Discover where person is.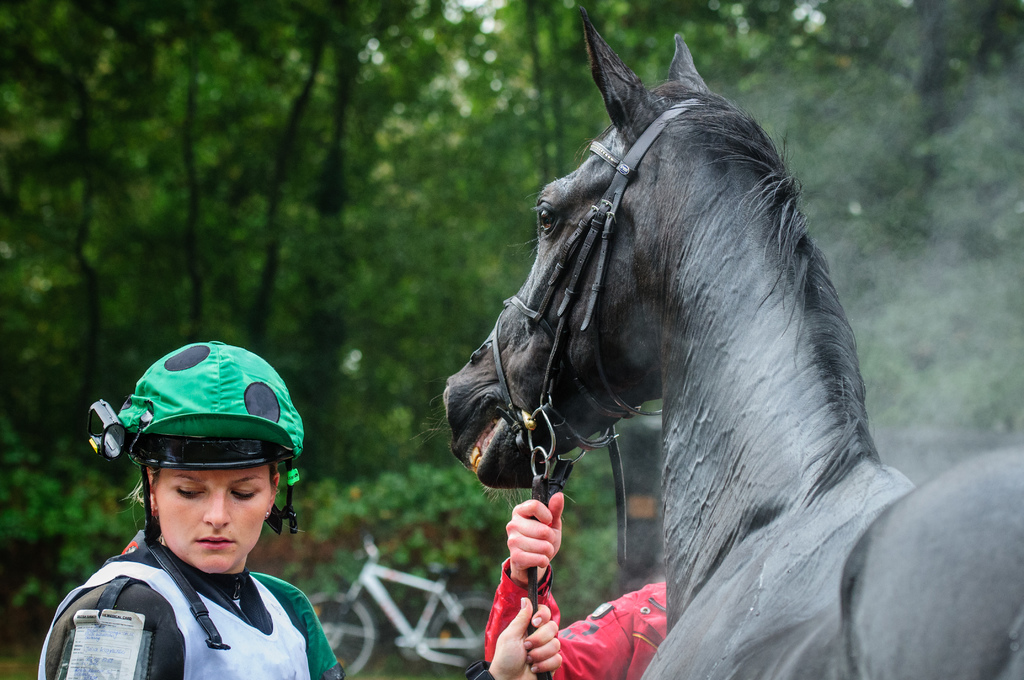
Discovered at <region>481, 488, 668, 679</region>.
